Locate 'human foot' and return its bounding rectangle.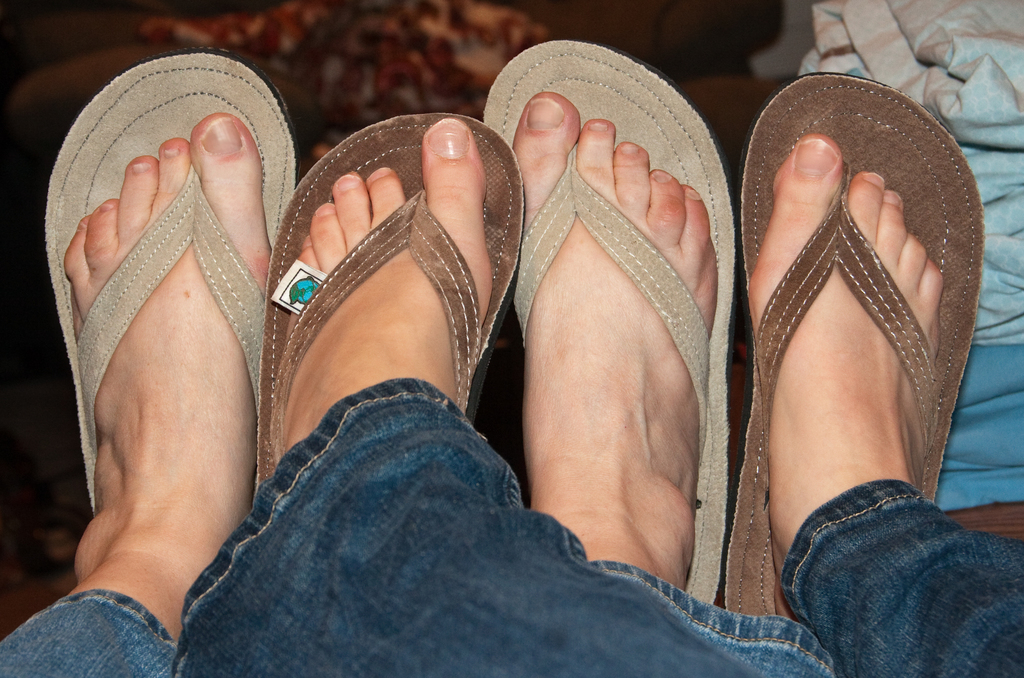
bbox(506, 89, 719, 585).
